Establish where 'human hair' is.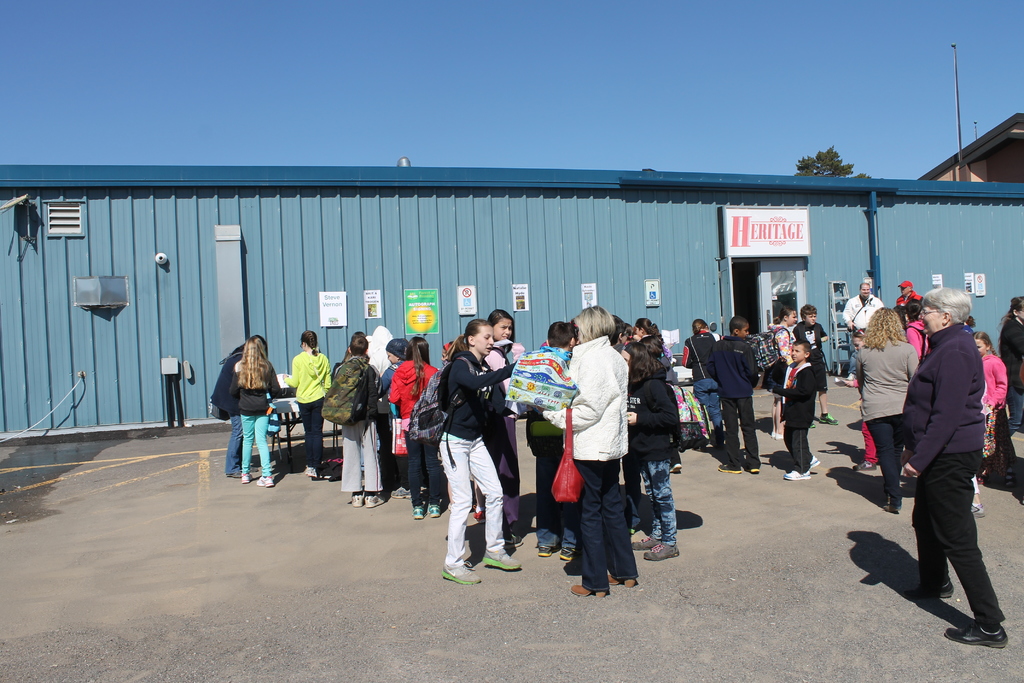
Established at bbox=(630, 342, 668, 378).
